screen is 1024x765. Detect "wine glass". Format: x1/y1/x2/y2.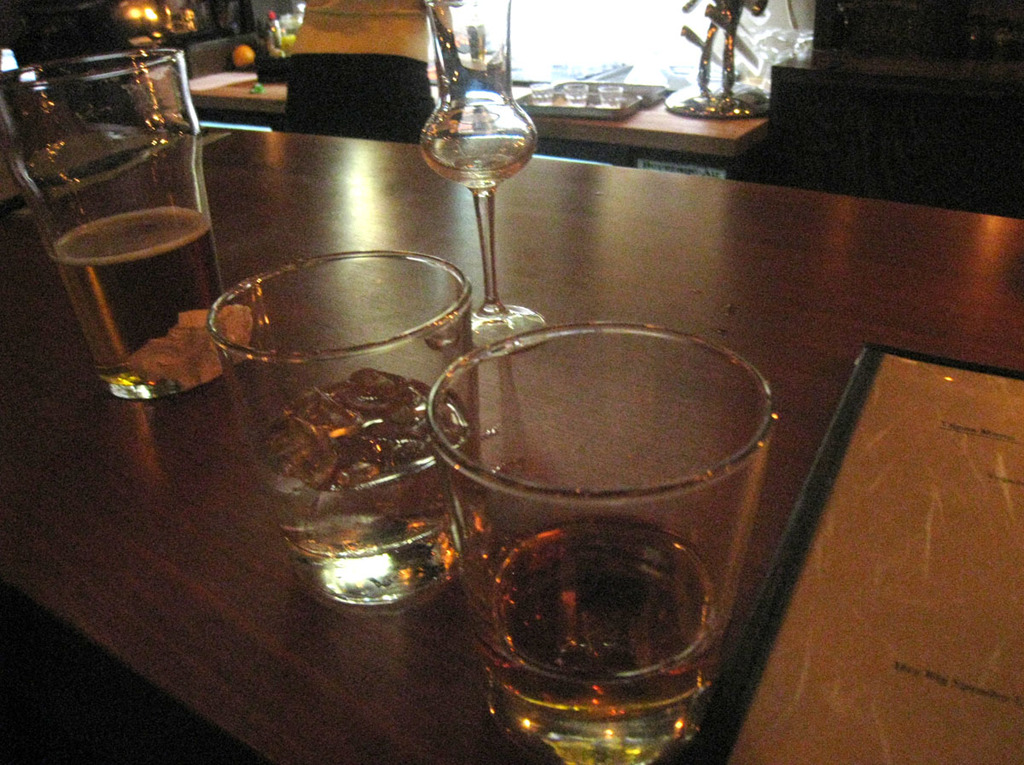
419/0/536/348.
